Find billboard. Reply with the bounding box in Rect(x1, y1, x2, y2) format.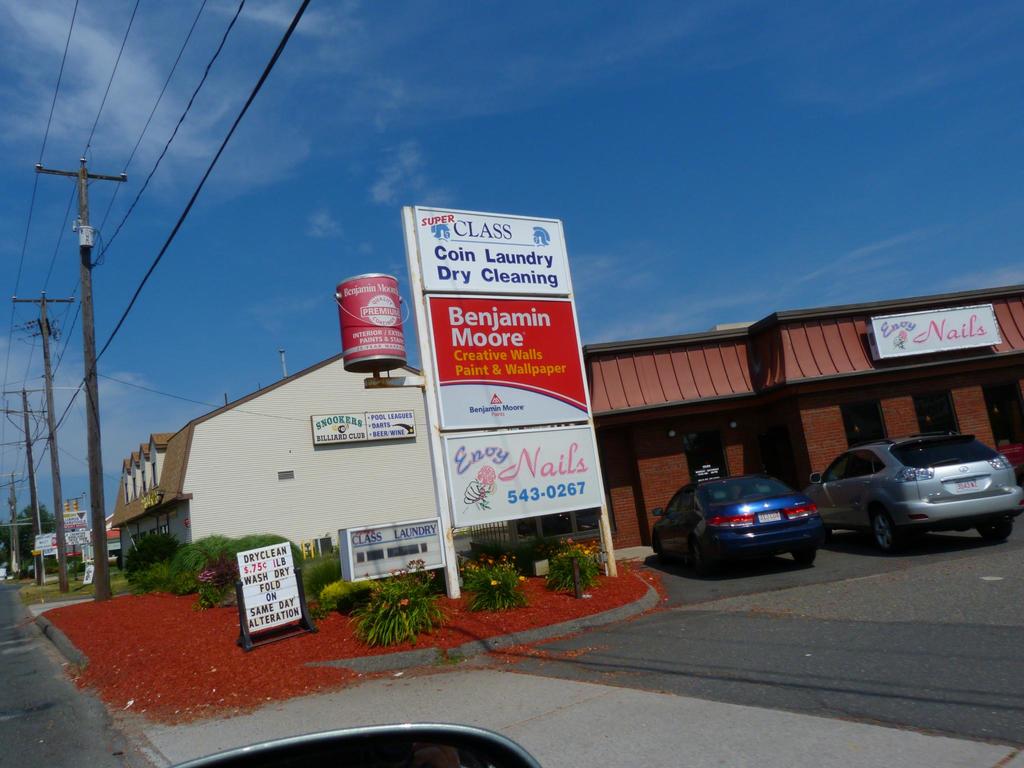
Rect(427, 290, 593, 424).
